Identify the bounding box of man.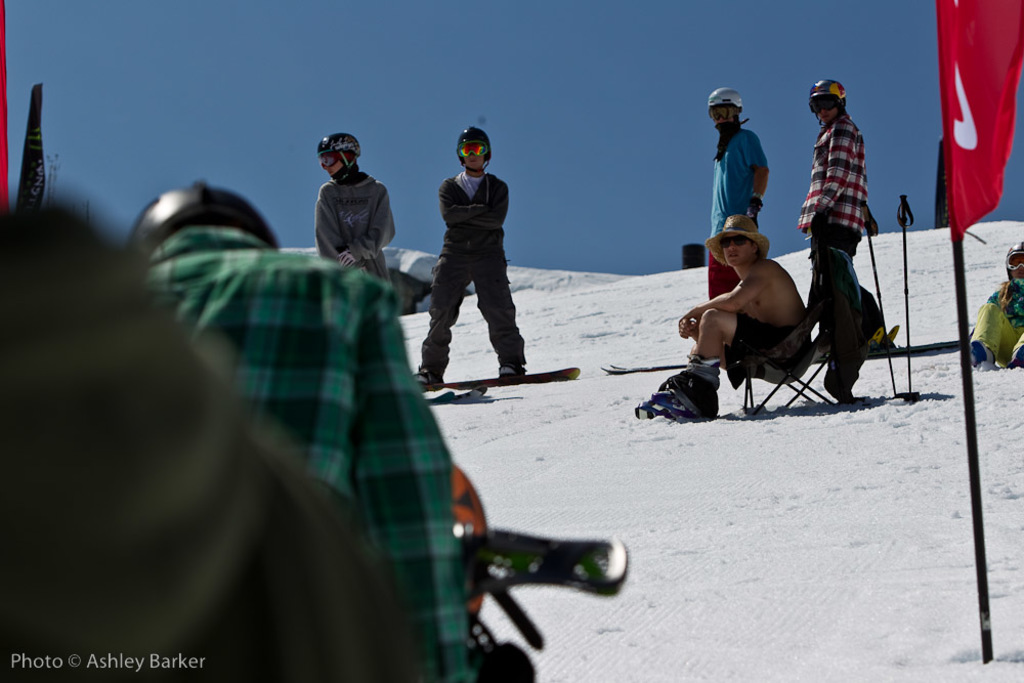
[970,238,1023,367].
